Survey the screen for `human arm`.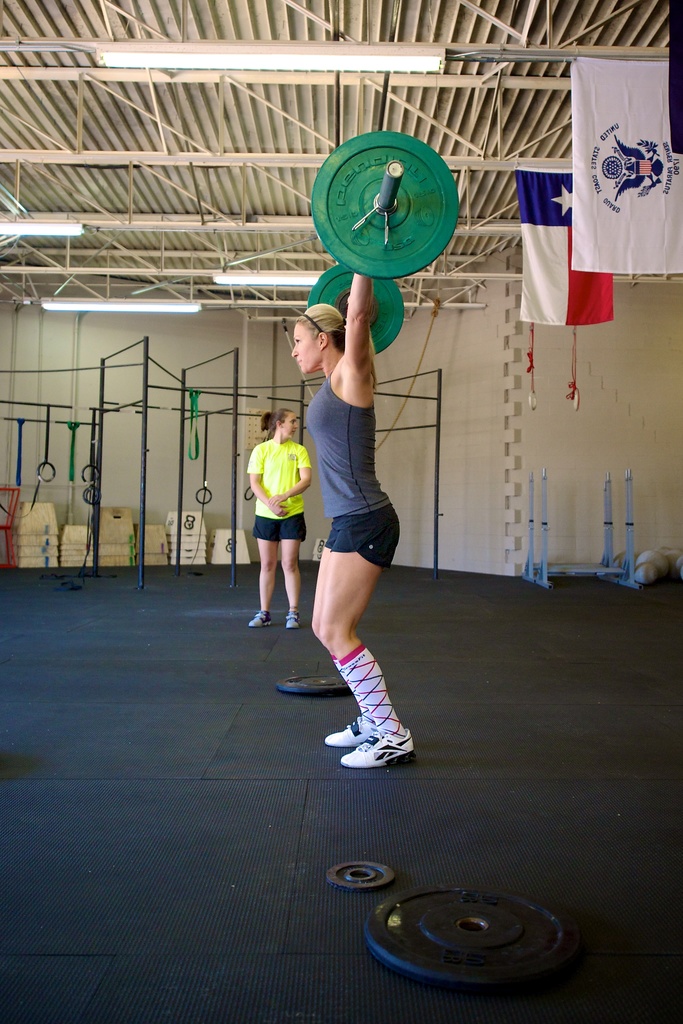
Survey found: box(245, 437, 286, 525).
